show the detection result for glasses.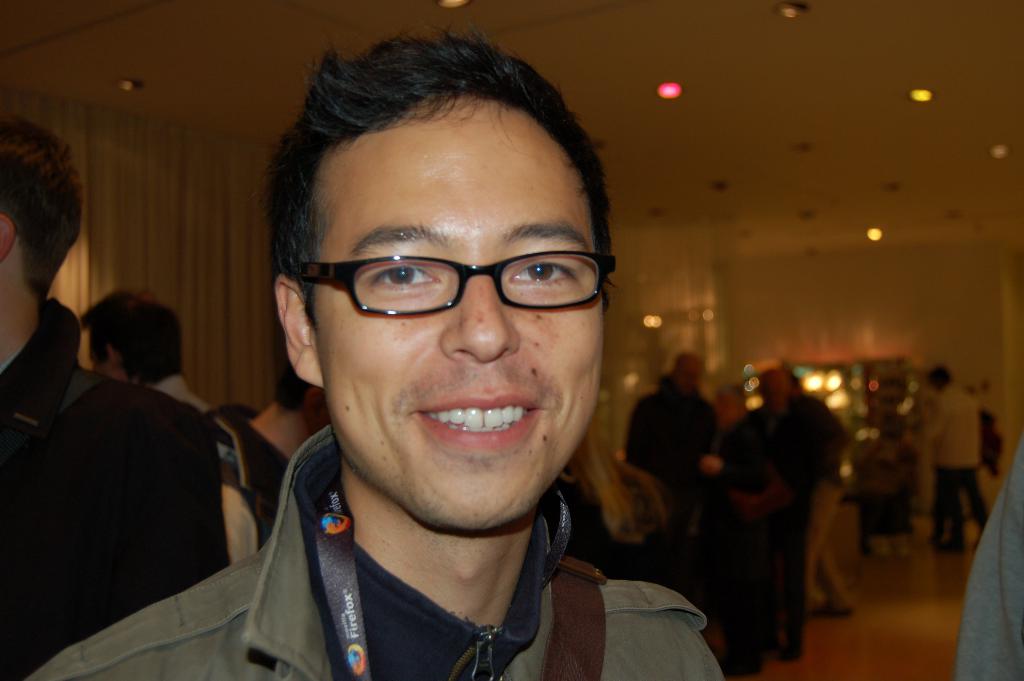
(310,234,607,324).
